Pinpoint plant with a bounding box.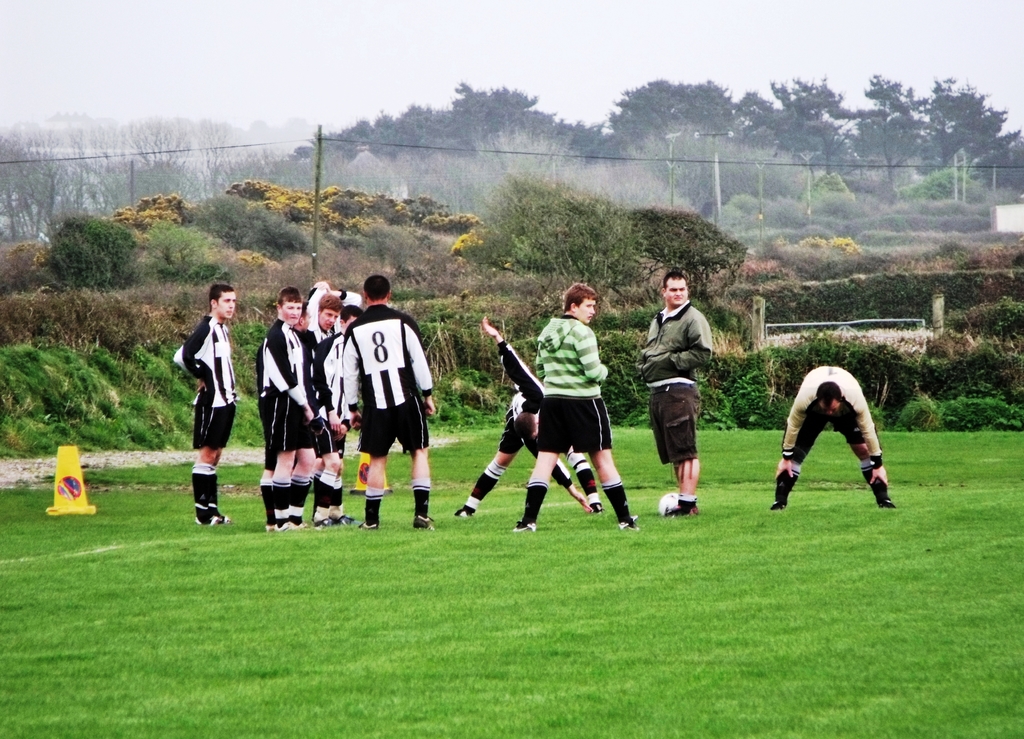
box(807, 175, 860, 208).
